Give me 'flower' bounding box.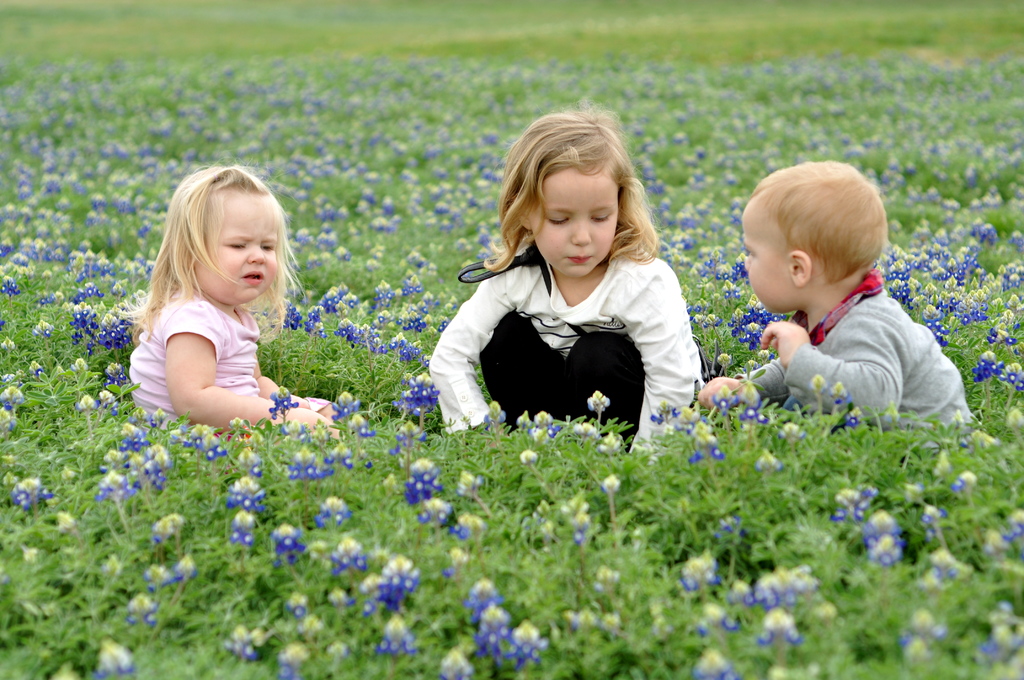
836,485,876,517.
